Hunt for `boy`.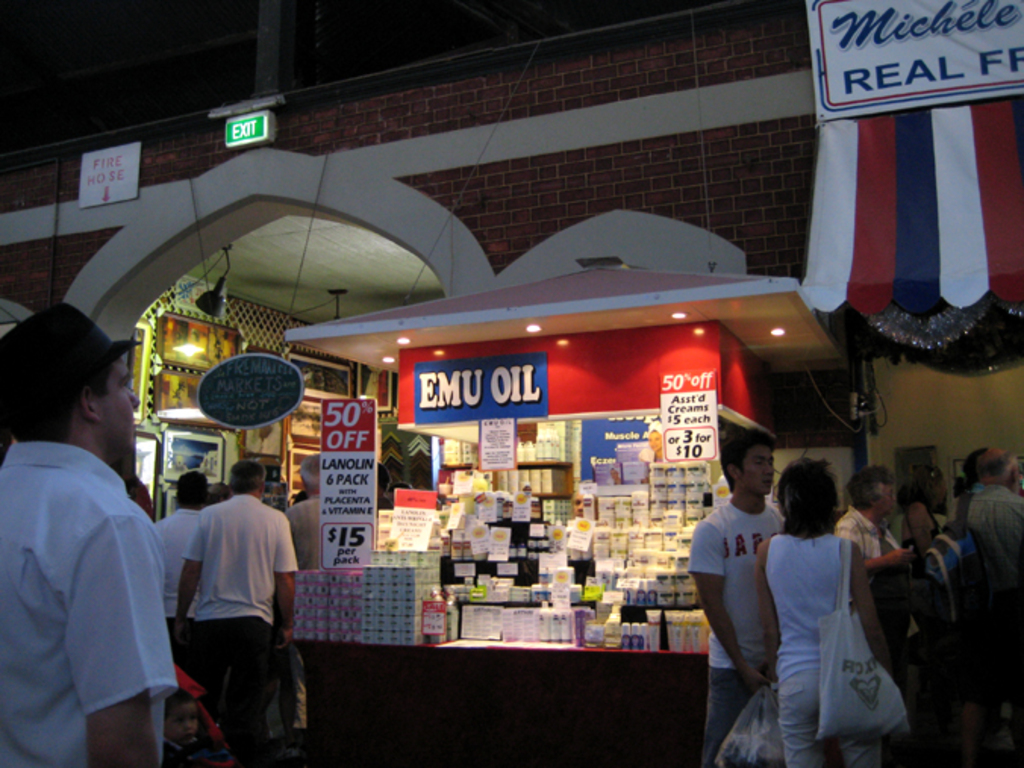
Hunted down at 153 686 203 766.
